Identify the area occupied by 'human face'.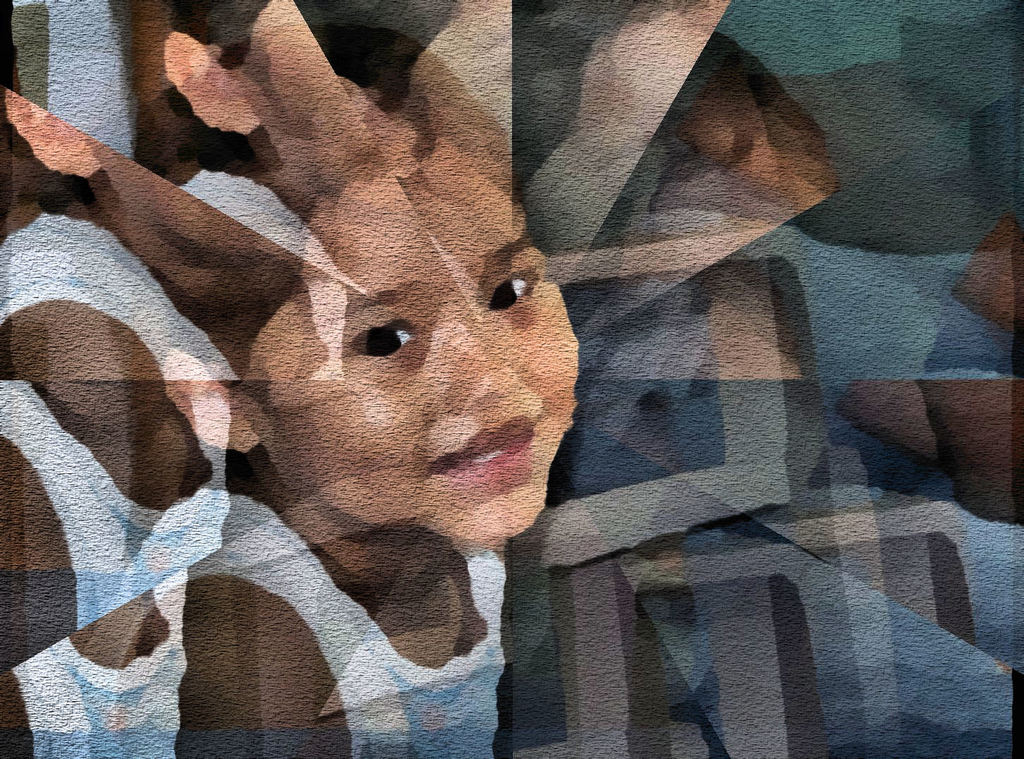
Area: [left=238, top=132, right=575, bottom=542].
